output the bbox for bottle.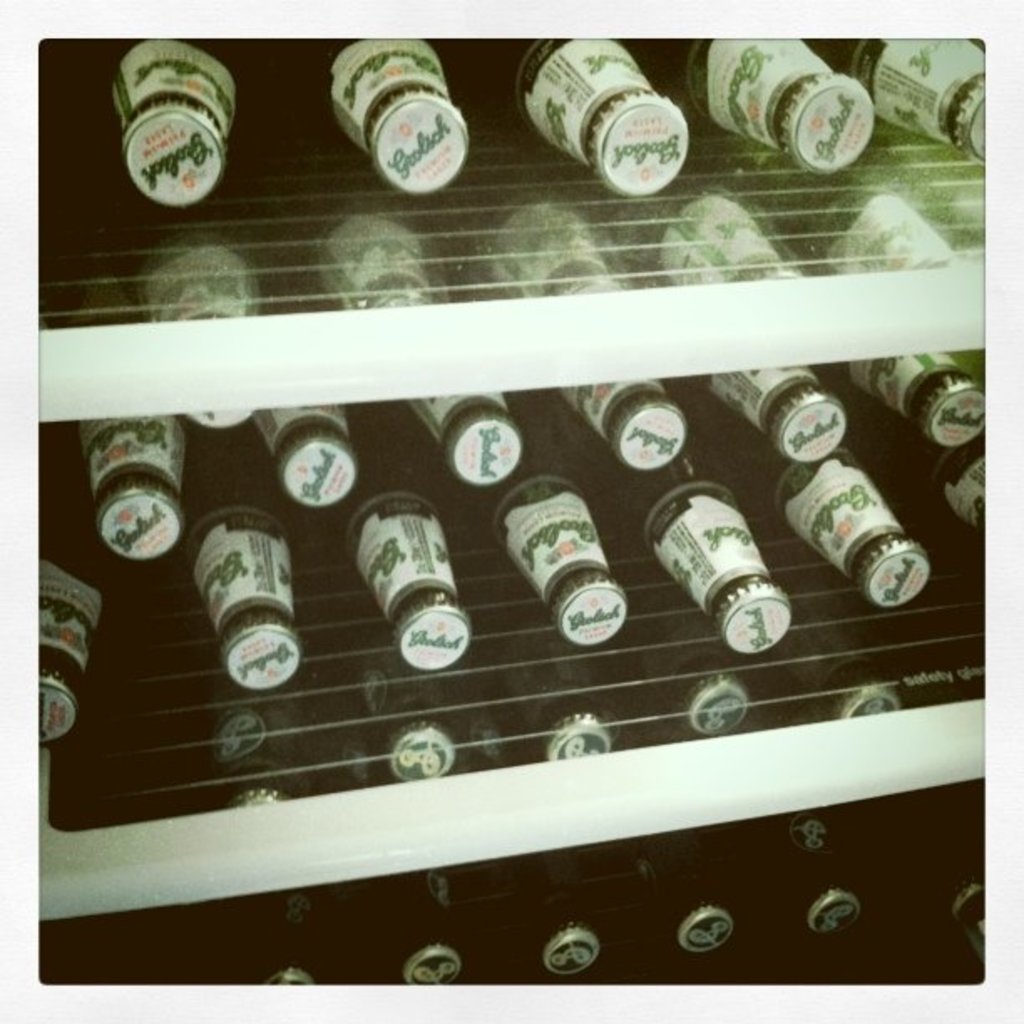
BBox(758, 458, 964, 616).
